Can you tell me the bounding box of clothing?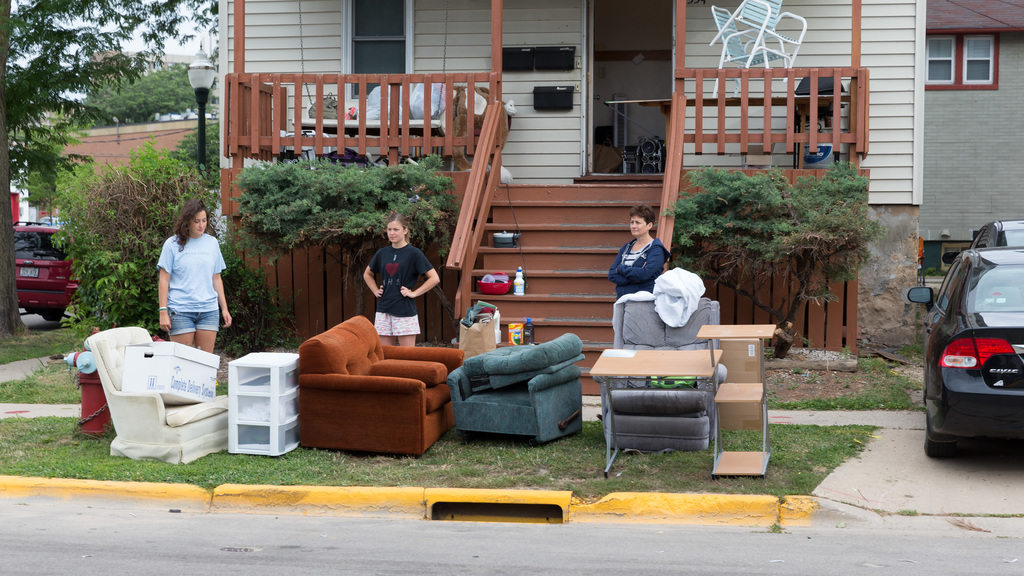
(left=614, top=232, right=669, bottom=294).
